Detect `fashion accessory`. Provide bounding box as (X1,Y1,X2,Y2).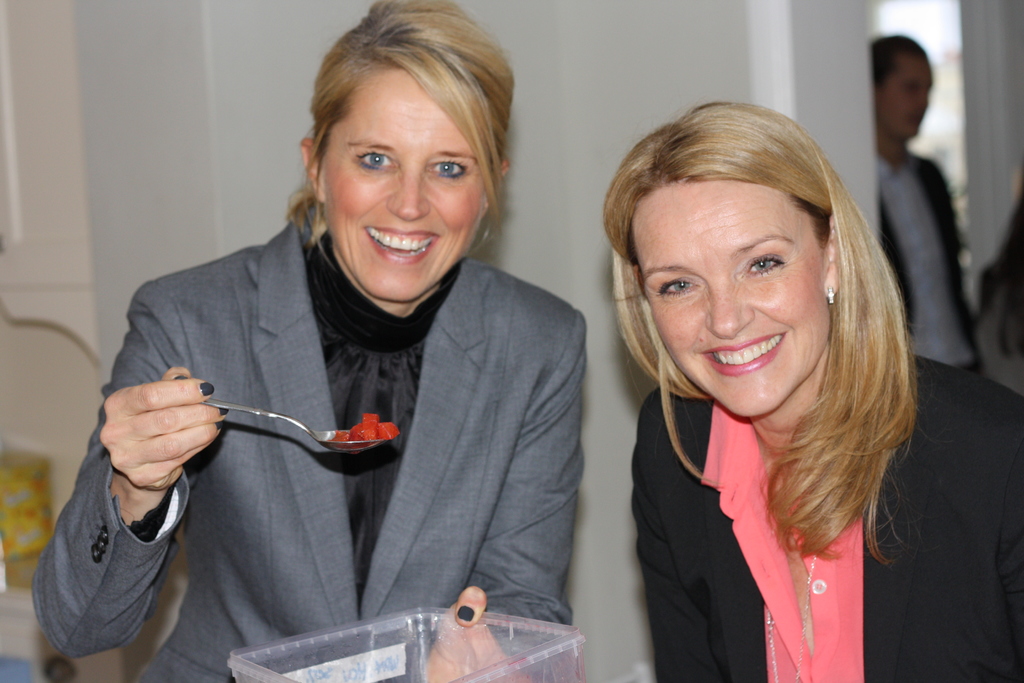
(762,550,823,682).
